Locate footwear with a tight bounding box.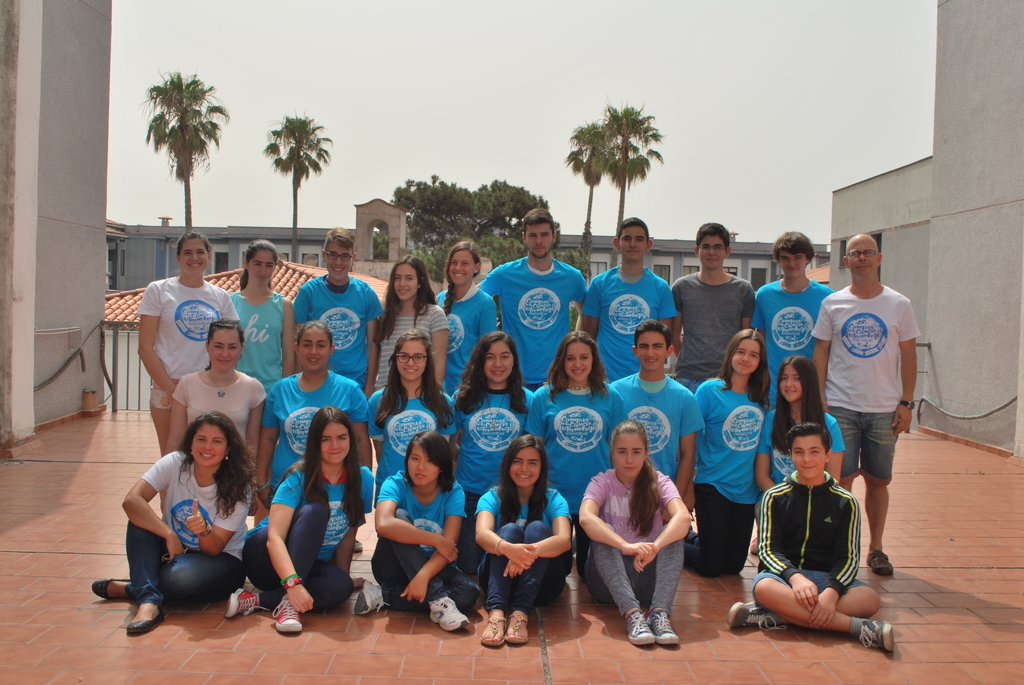
<region>747, 536, 757, 556</region>.
